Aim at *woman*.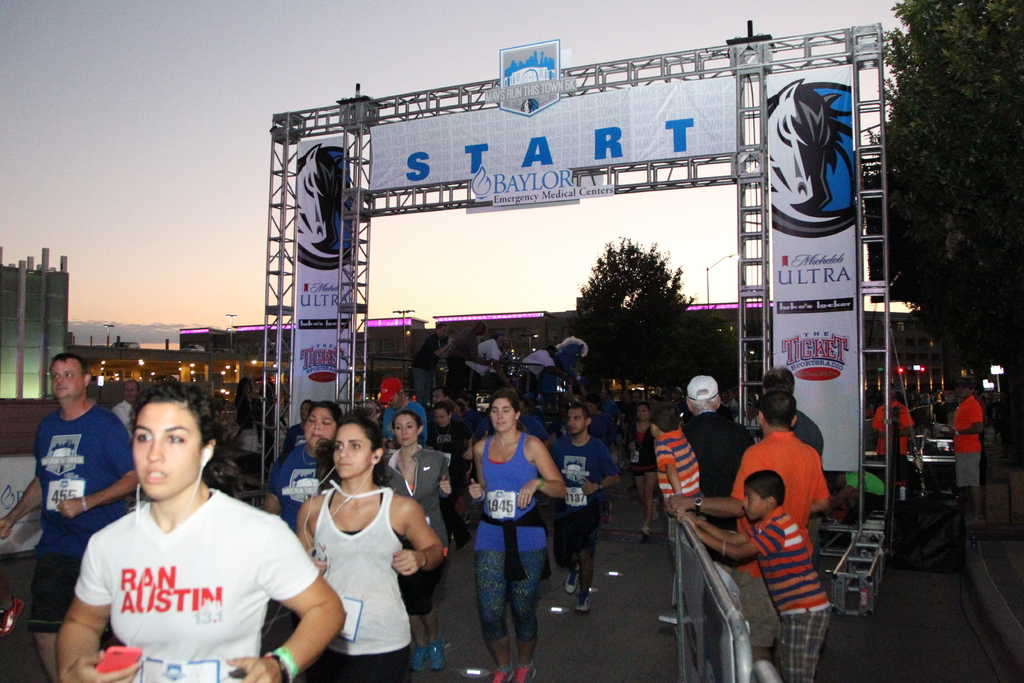
Aimed at 422,401,475,560.
